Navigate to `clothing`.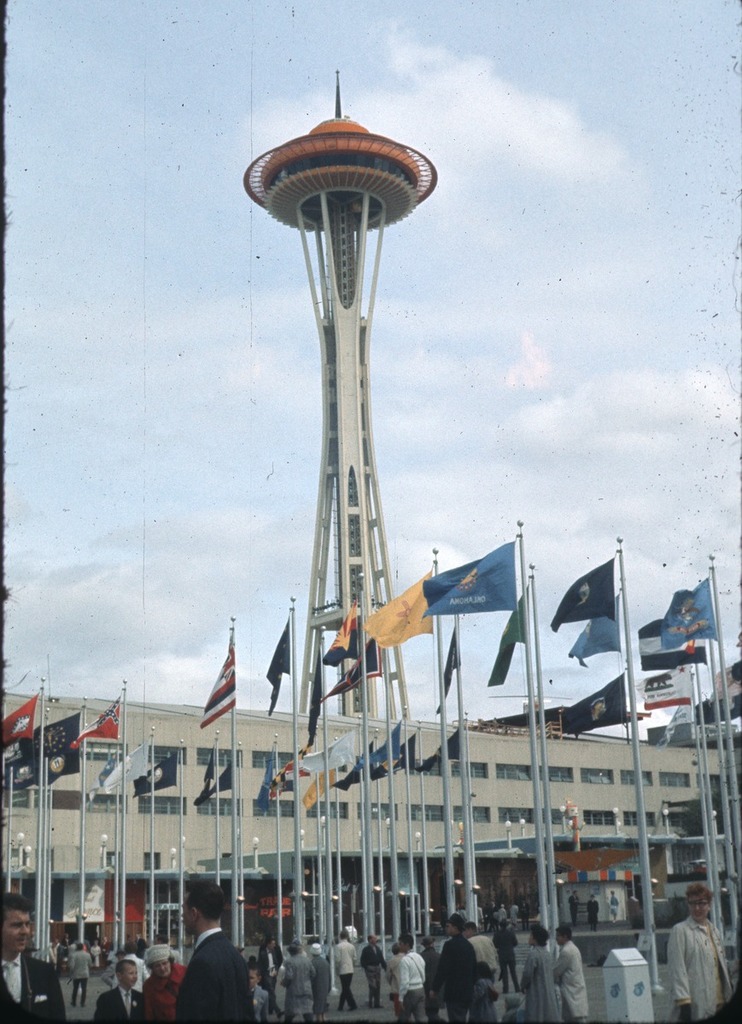
Navigation target: [335,944,358,1004].
